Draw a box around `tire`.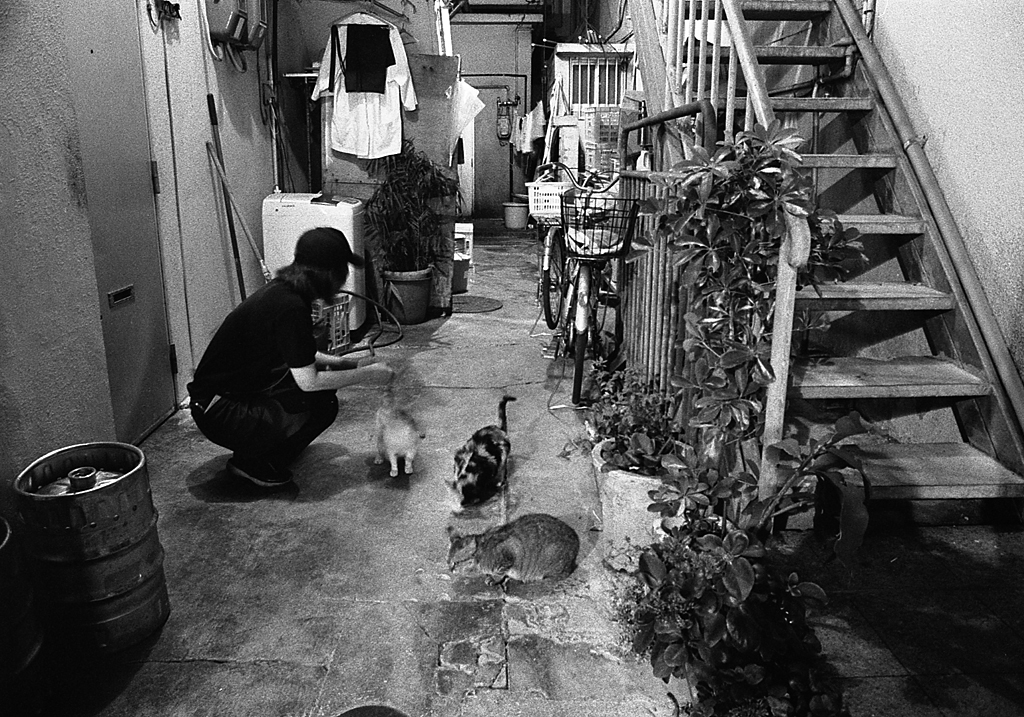
pyautogui.locateOnScreen(567, 287, 579, 404).
